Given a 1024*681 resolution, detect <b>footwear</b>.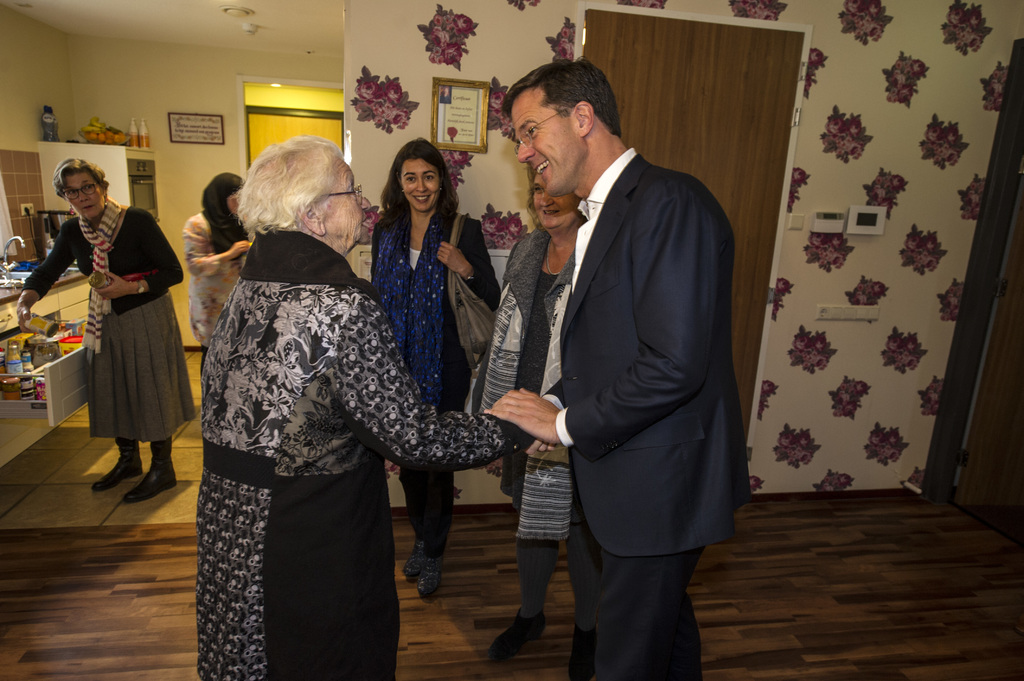
x1=404, y1=534, x2=421, y2=584.
